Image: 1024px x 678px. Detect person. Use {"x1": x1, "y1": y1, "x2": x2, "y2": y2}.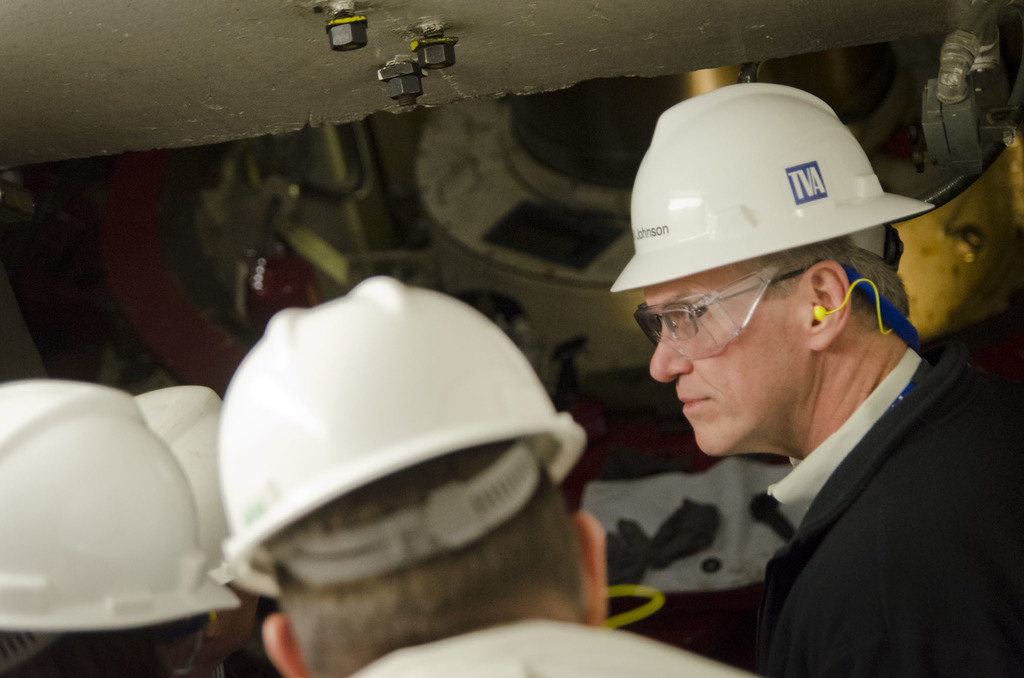
{"x1": 604, "y1": 83, "x2": 1023, "y2": 677}.
